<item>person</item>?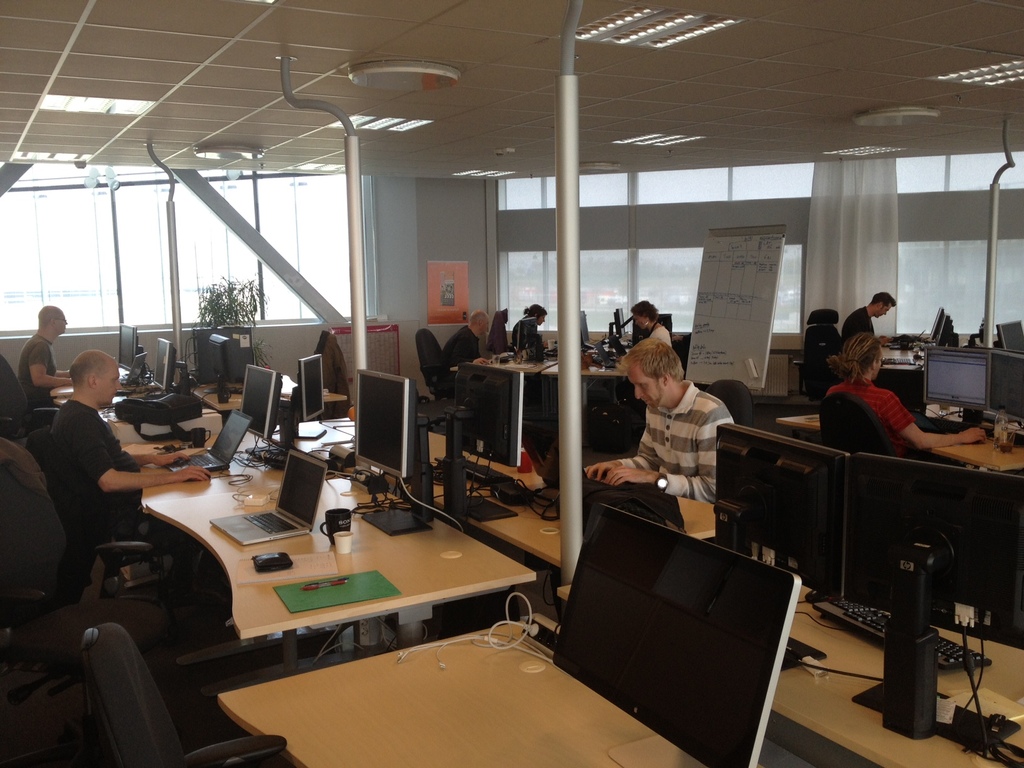
Rect(24, 307, 73, 400)
